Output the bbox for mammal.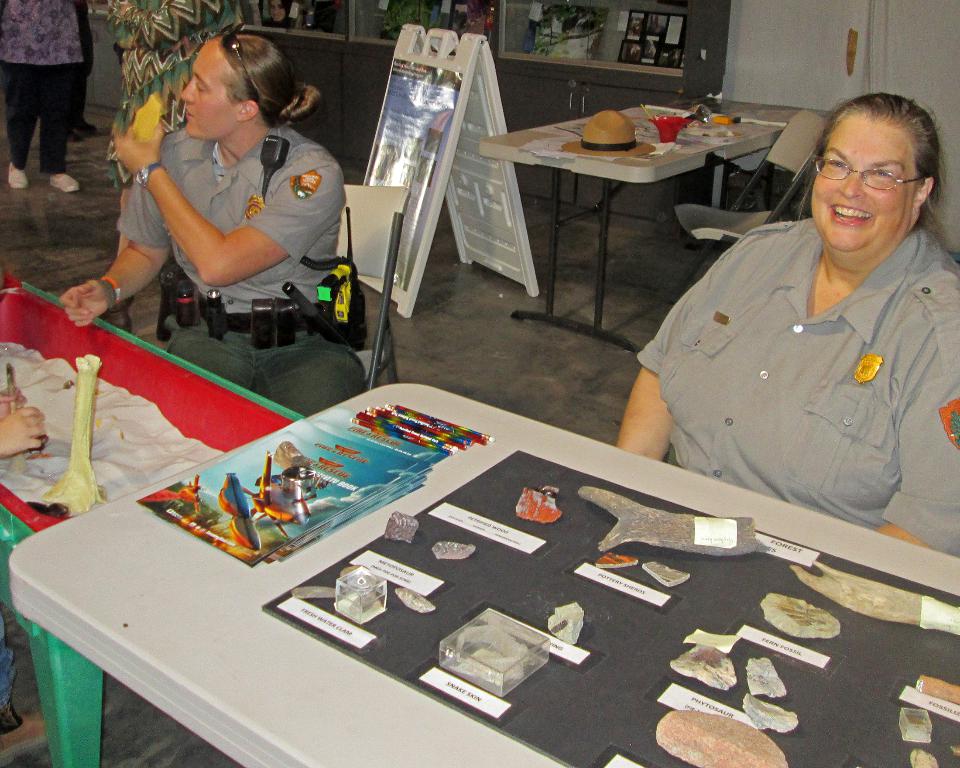
region(58, 38, 367, 421).
